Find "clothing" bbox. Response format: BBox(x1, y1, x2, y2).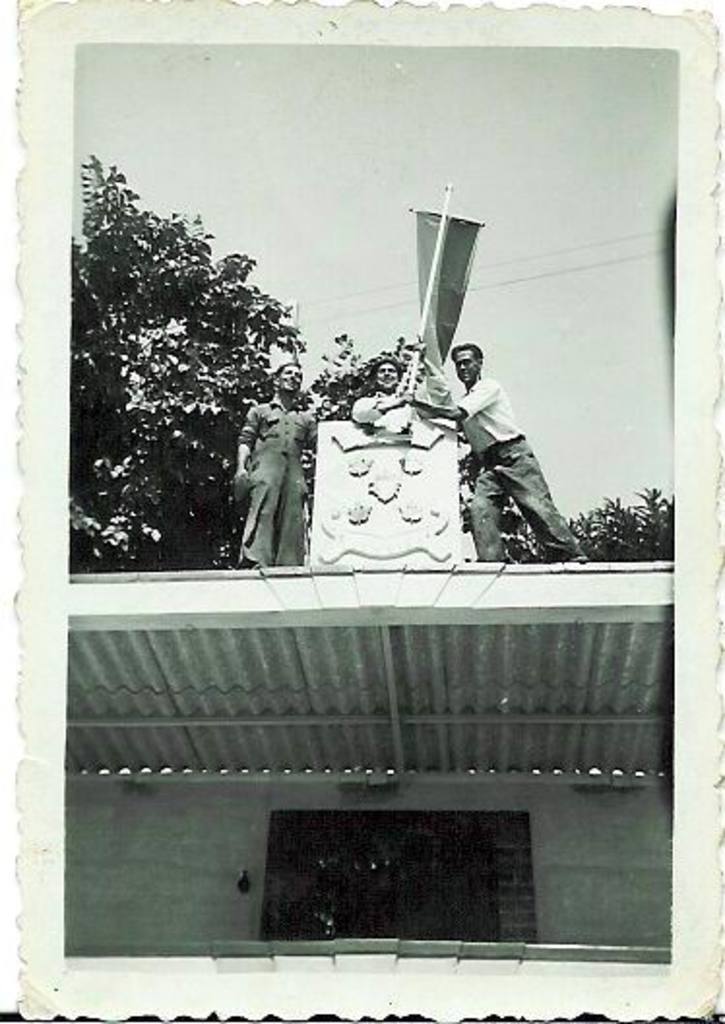
BBox(233, 401, 322, 572).
